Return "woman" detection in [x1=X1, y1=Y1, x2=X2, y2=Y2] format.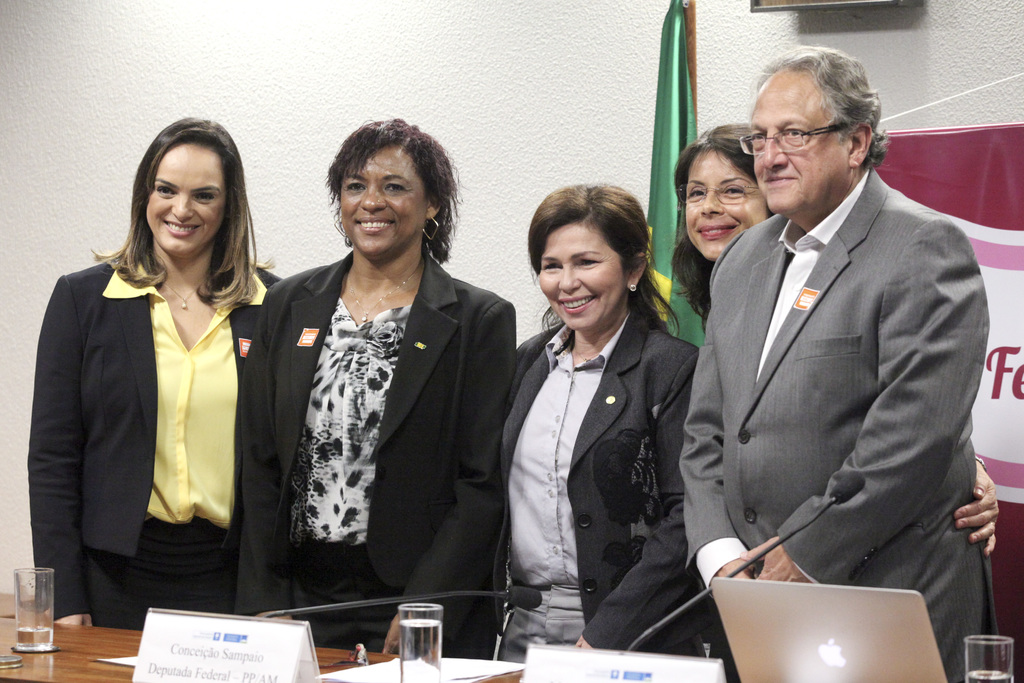
[x1=40, y1=130, x2=269, y2=643].
